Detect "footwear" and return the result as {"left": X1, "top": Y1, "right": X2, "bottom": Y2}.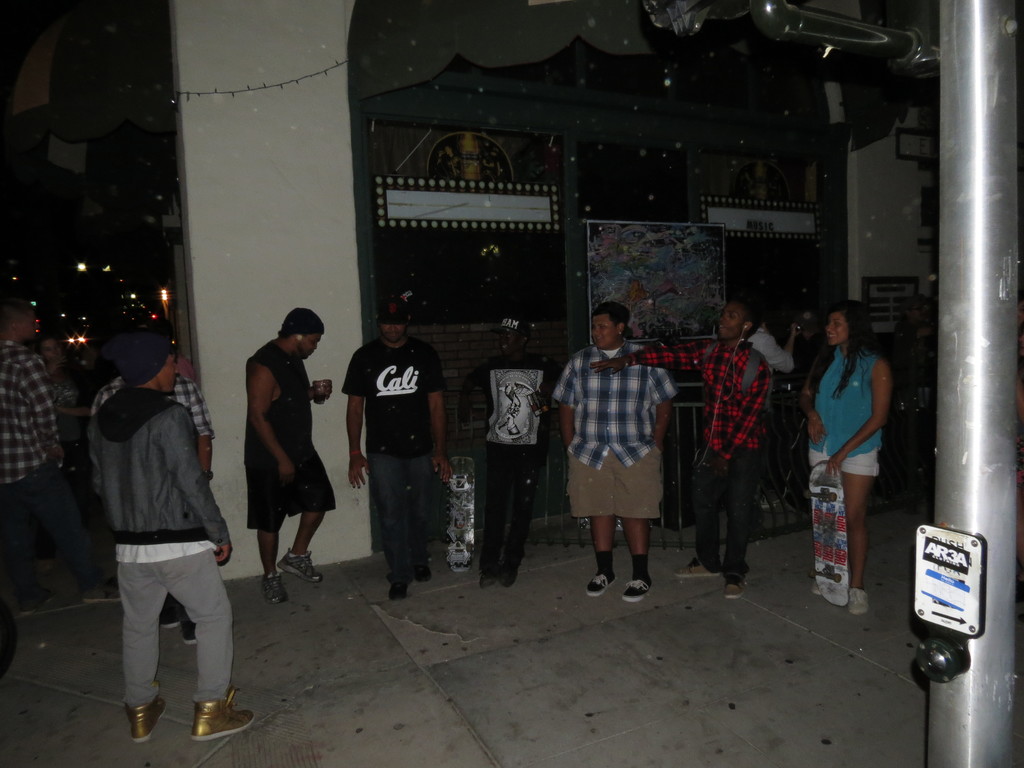
{"left": 389, "top": 582, "right": 408, "bottom": 601}.
